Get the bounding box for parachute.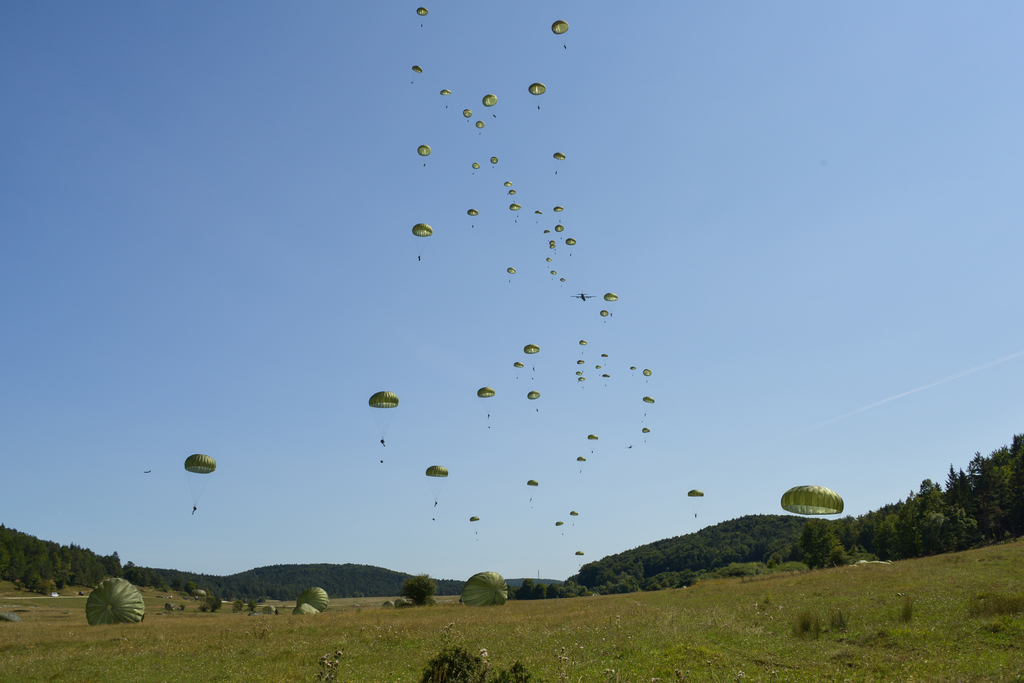
<box>552,226,566,239</box>.
